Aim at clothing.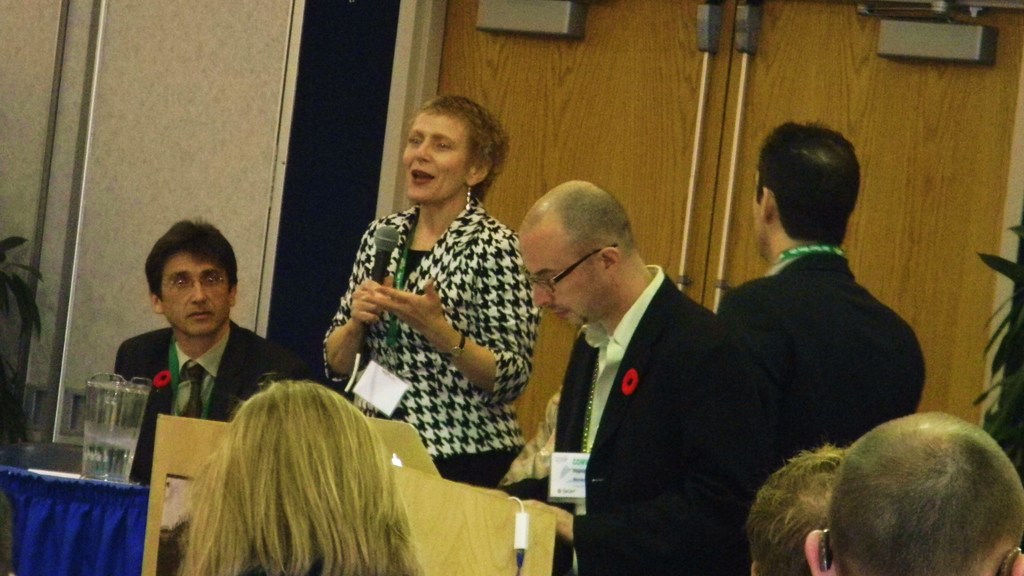
Aimed at 724, 238, 930, 574.
